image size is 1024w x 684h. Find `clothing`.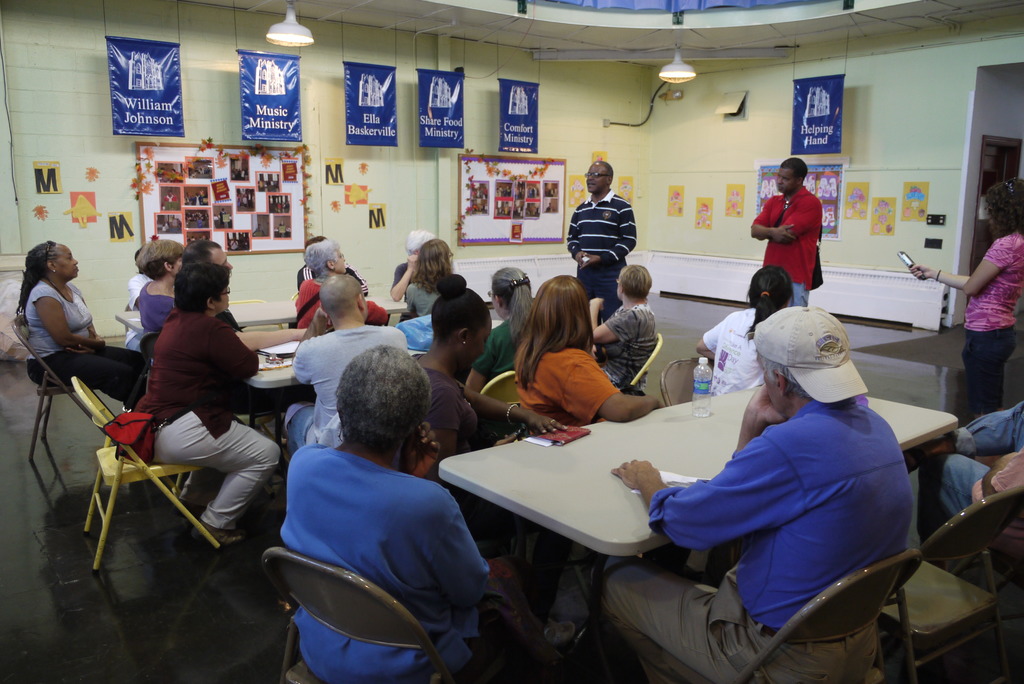
(left=683, top=302, right=847, bottom=398).
